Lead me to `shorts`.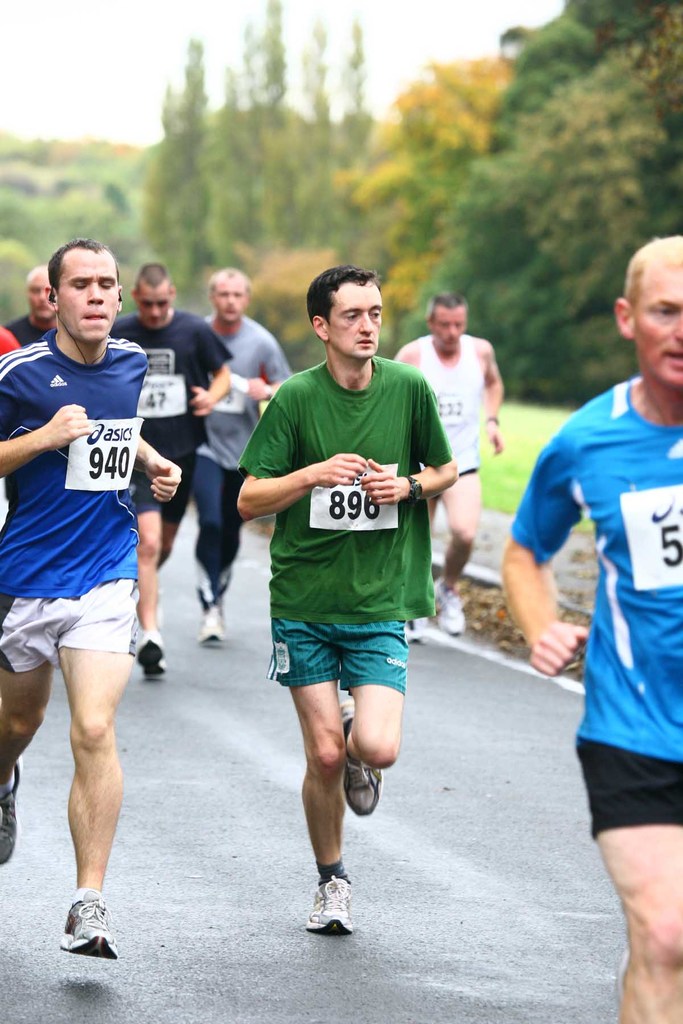
Lead to locate(262, 602, 440, 702).
